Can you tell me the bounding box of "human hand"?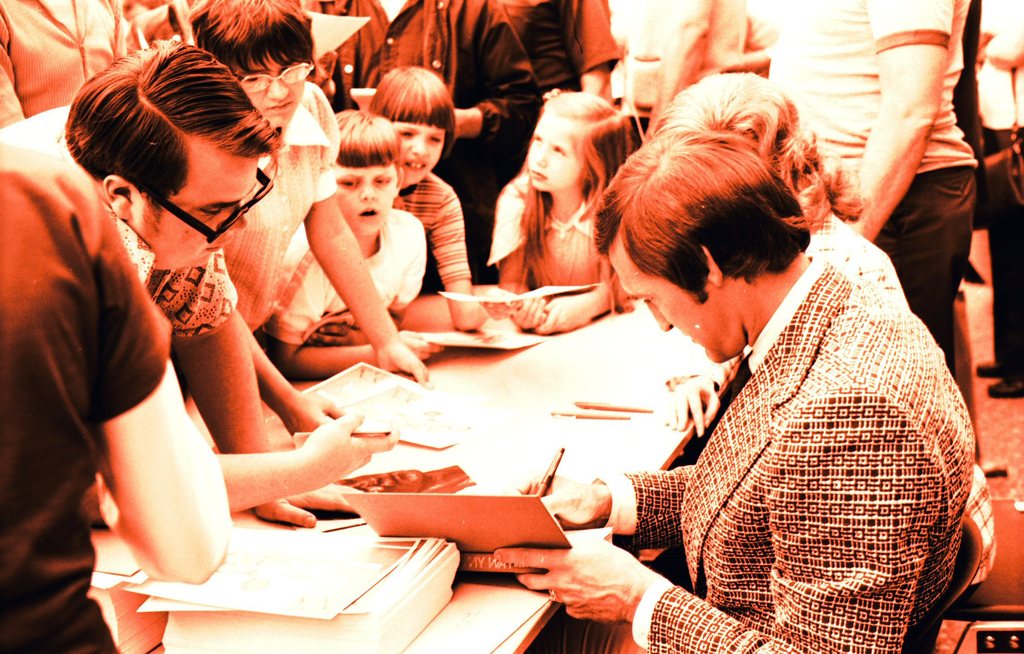
(x1=663, y1=373, x2=721, y2=435).
